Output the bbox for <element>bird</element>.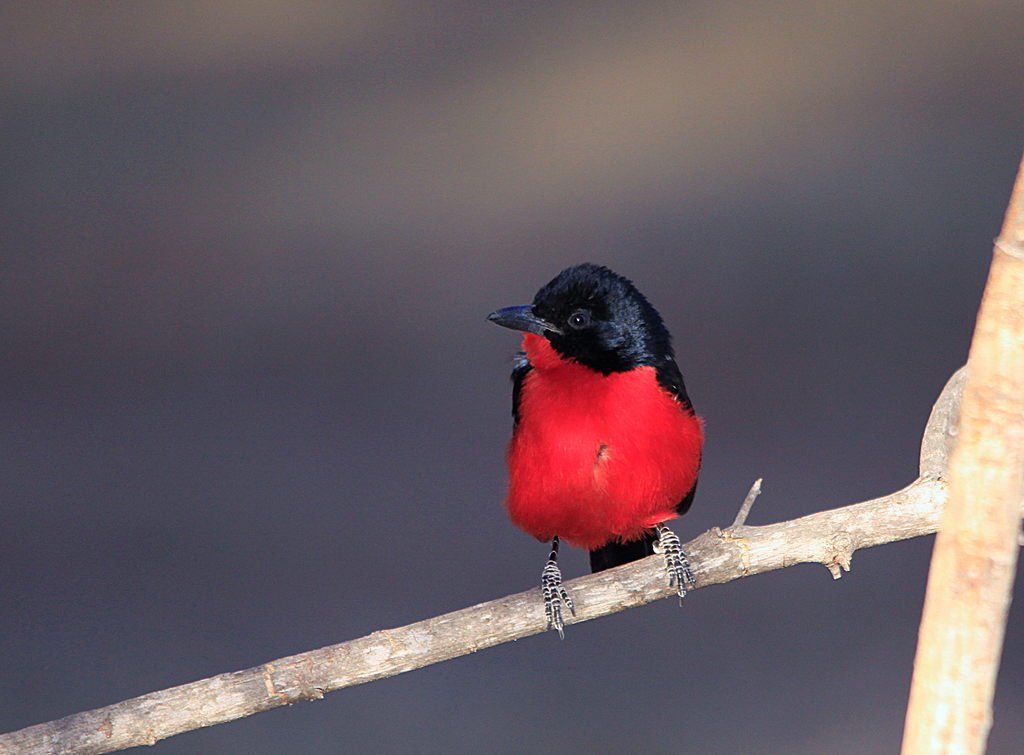
l=483, t=260, r=710, b=640.
